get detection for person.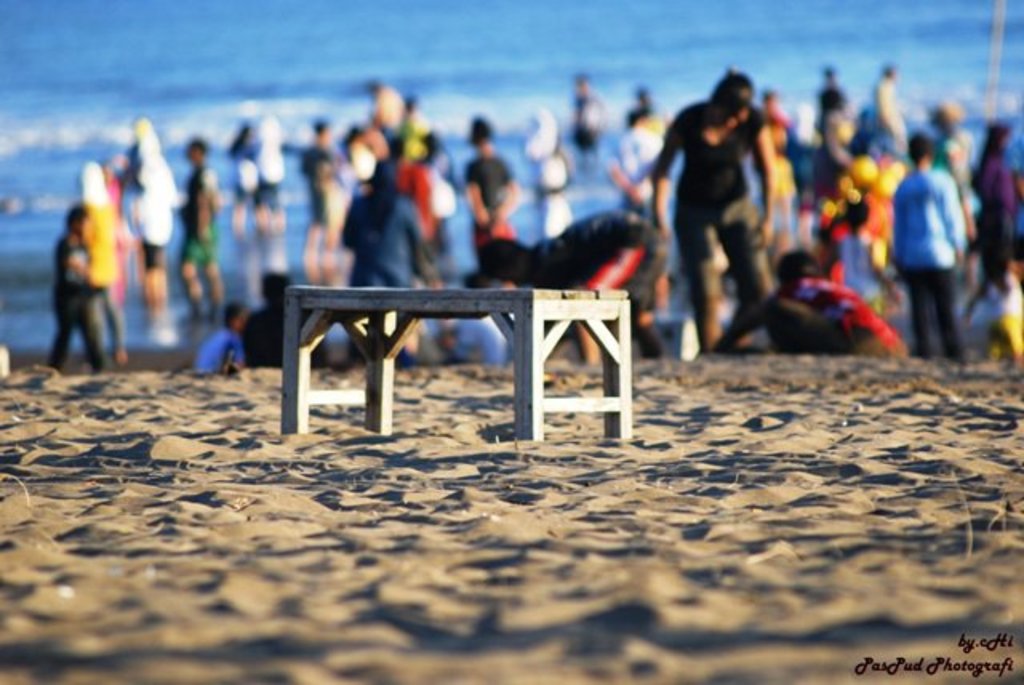
Detection: <bbox>872, 62, 914, 157</bbox>.
